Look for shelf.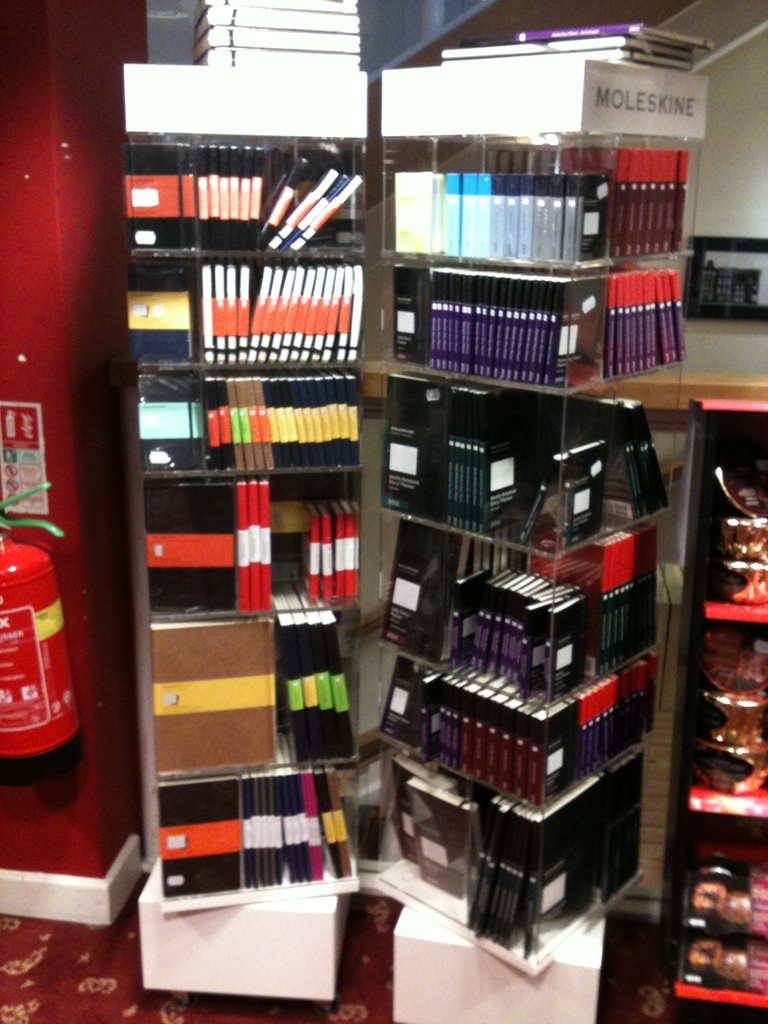
Found: (left=359, top=867, right=644, bottom=979).
